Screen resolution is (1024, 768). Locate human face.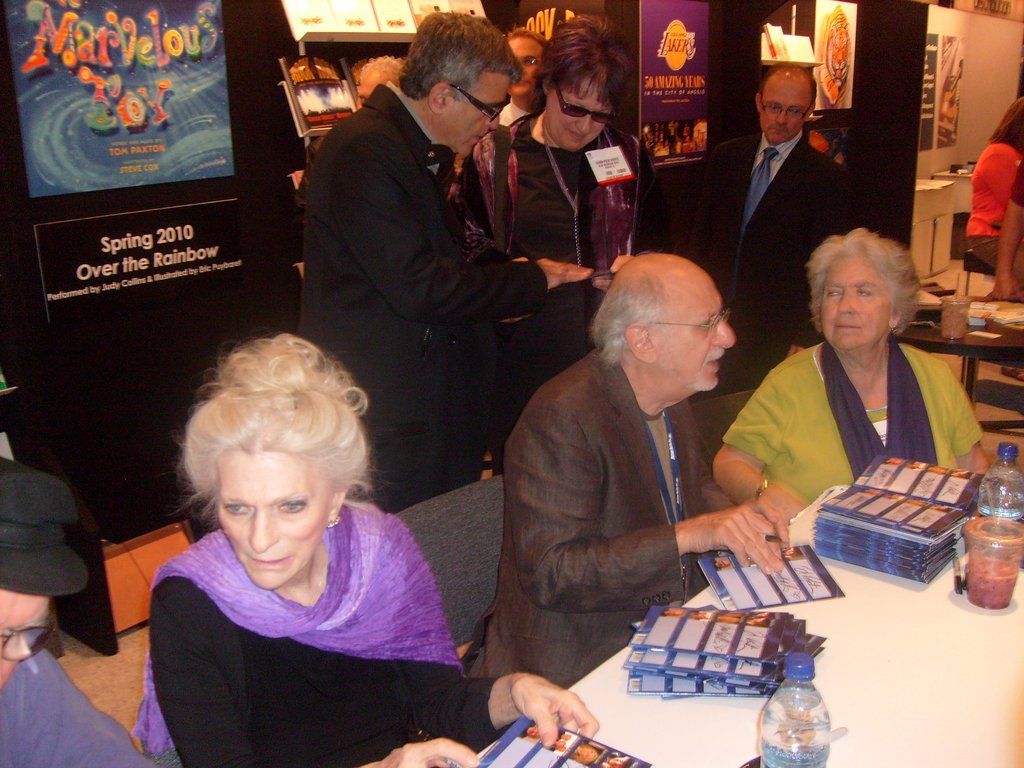
box(819, 249, 897, 351).
